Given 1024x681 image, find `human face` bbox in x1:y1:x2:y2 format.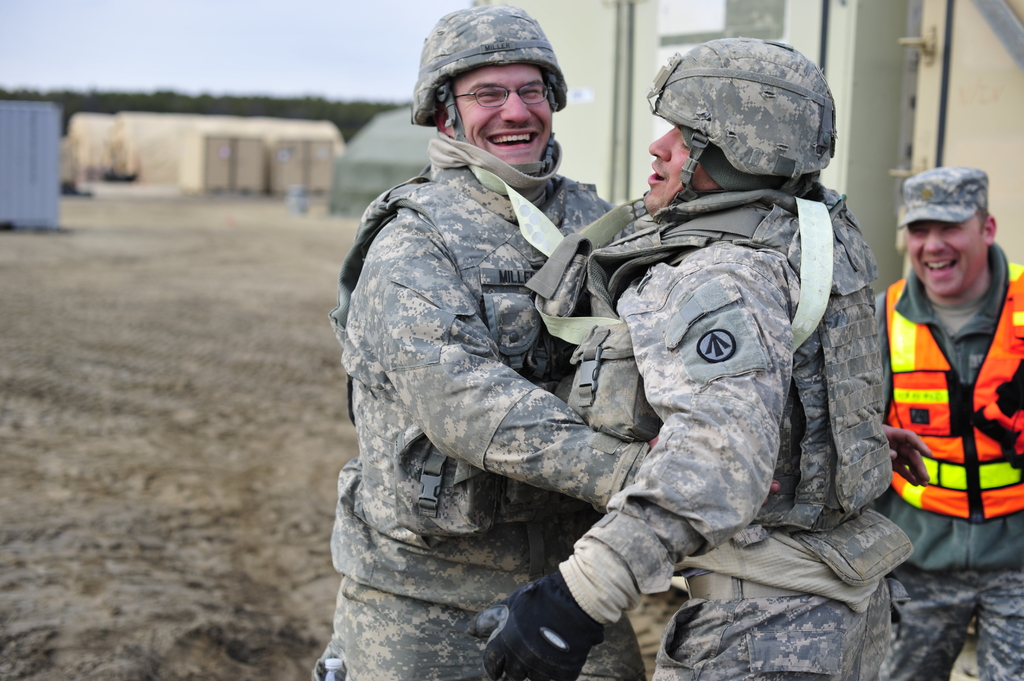
451:61:556:168.
